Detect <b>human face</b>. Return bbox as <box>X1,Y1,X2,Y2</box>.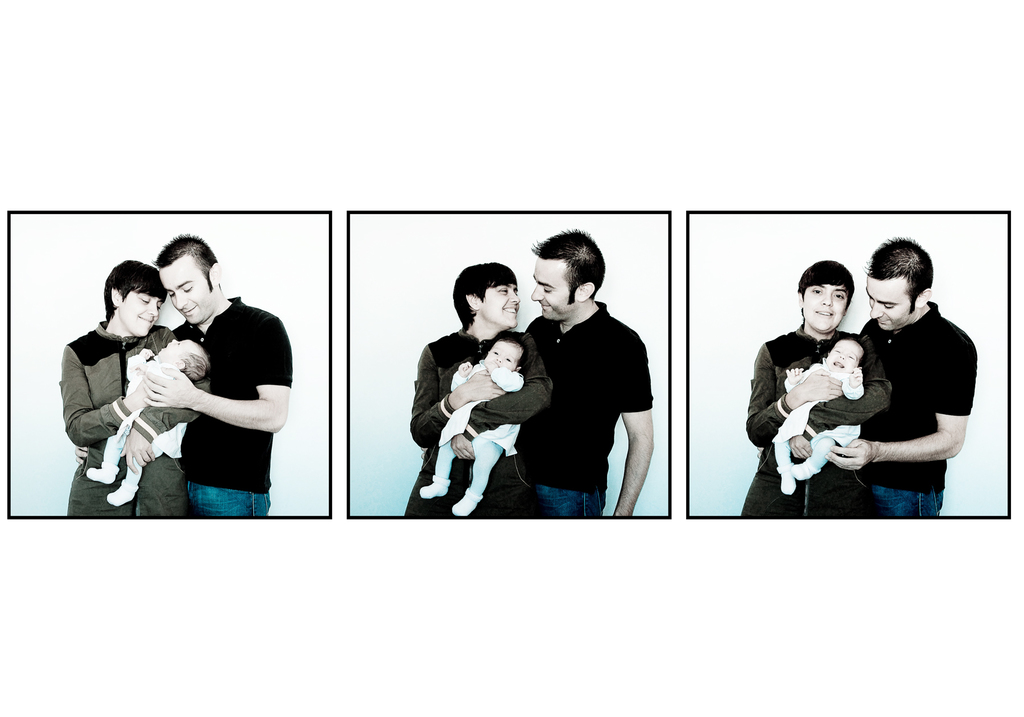
<box>530,257,578,318</box>.
